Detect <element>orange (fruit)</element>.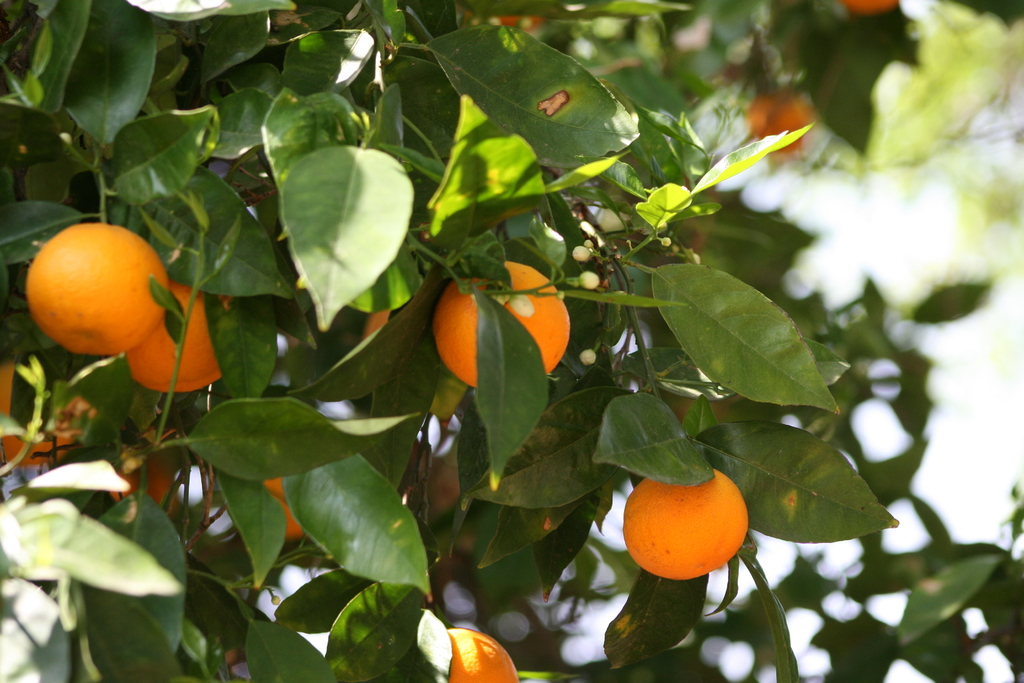
Detected at 426/263/578/392.
